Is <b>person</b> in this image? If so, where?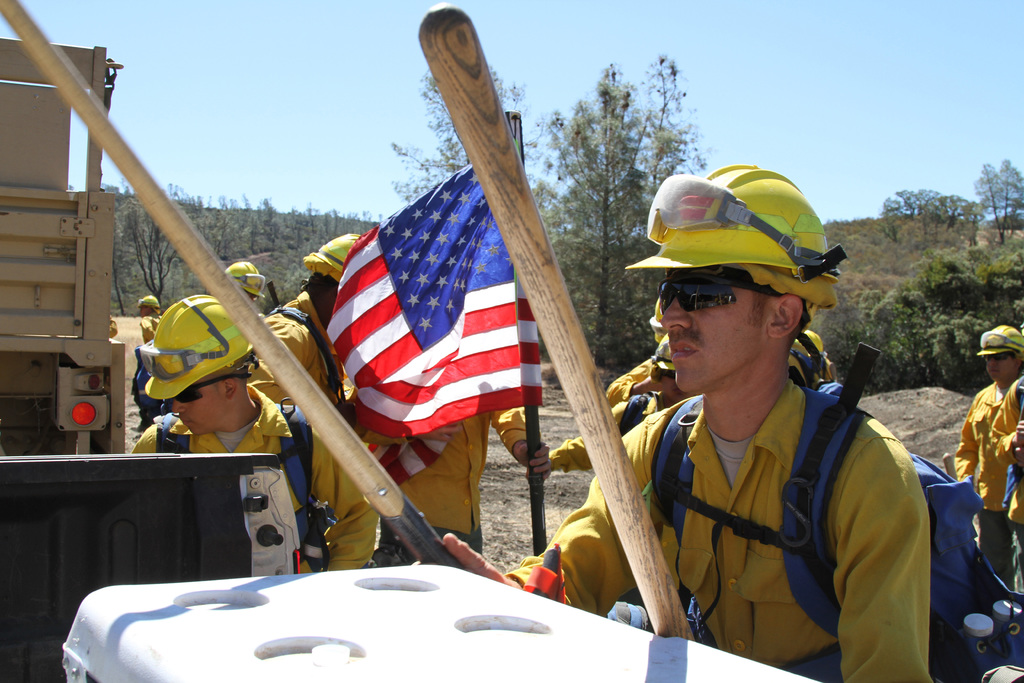
Yes, at BBox(134, 294, 157, 433).
